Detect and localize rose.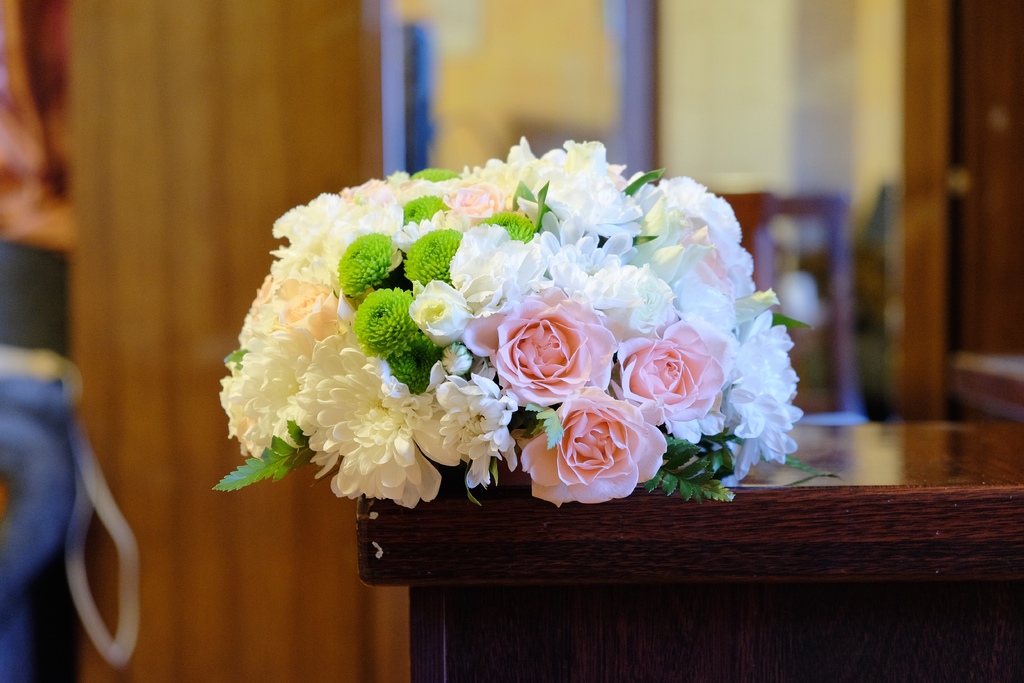
Localized at (x1=617, y1=323, x2=724, y2=432).
